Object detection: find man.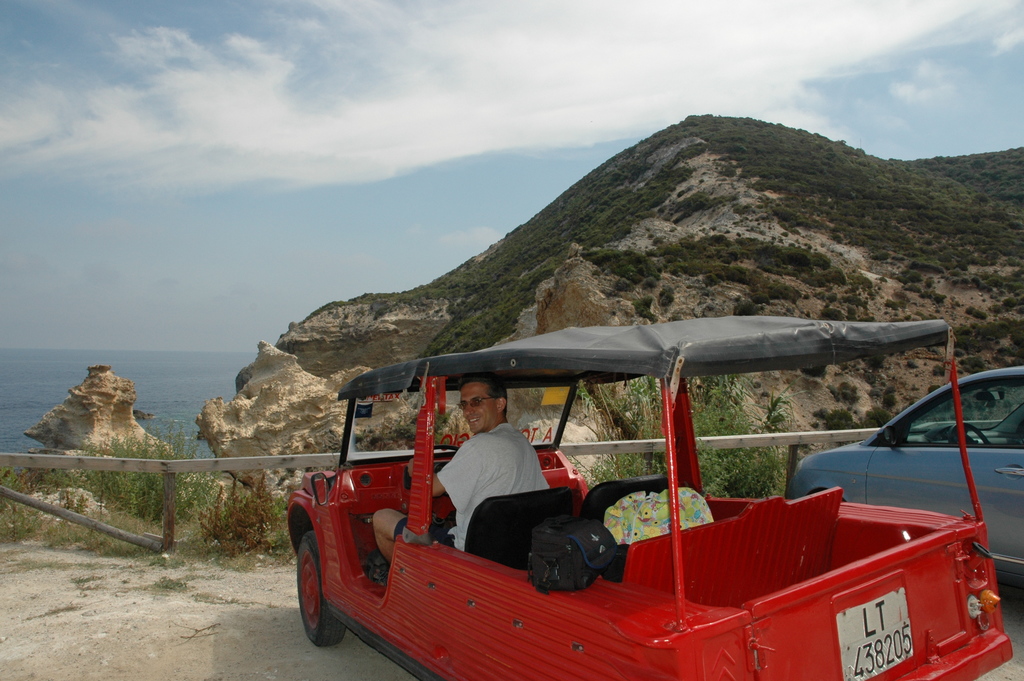
Rect(372, 380, 541, 561).
